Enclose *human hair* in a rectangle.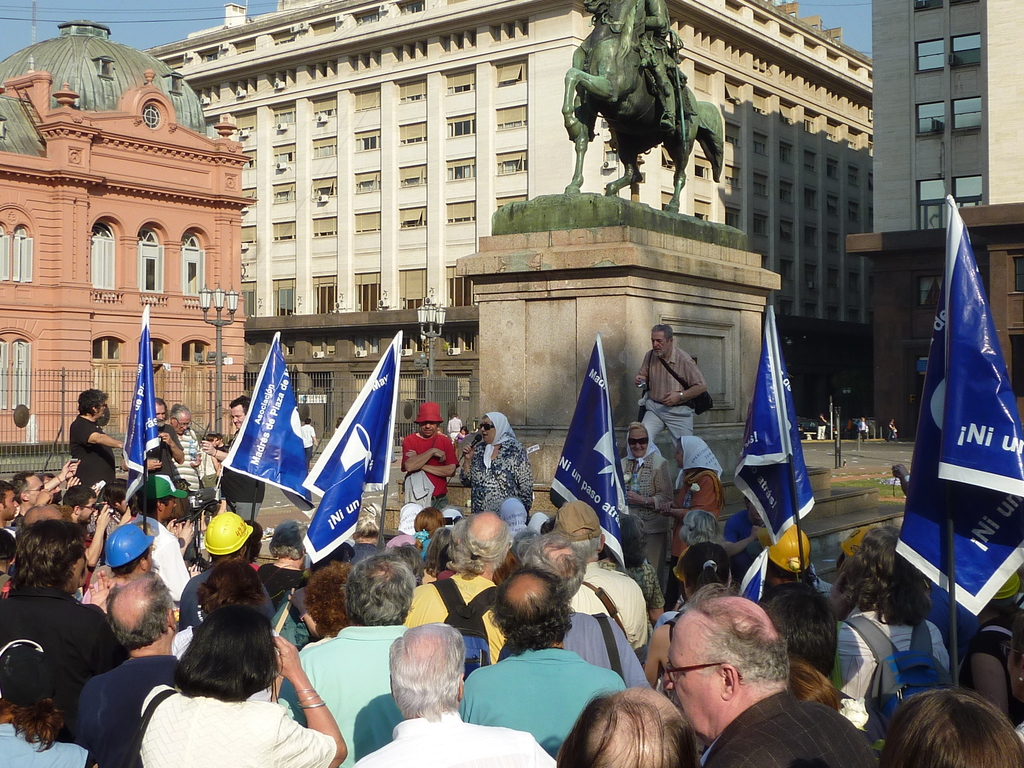
[x1=492, y1=562, x2=576, y2=655].
